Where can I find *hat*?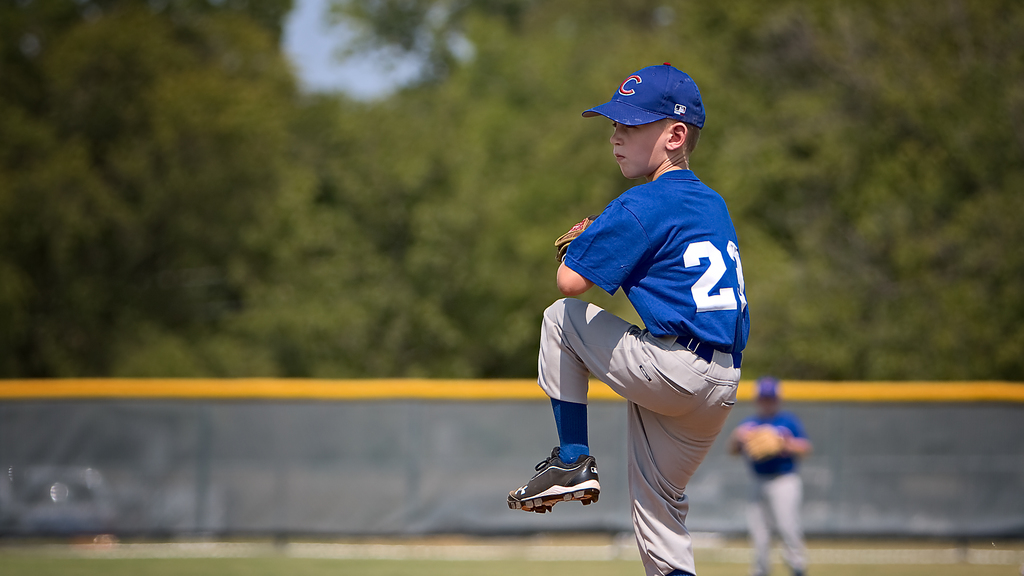
You can find it at 584,62,707,135.
